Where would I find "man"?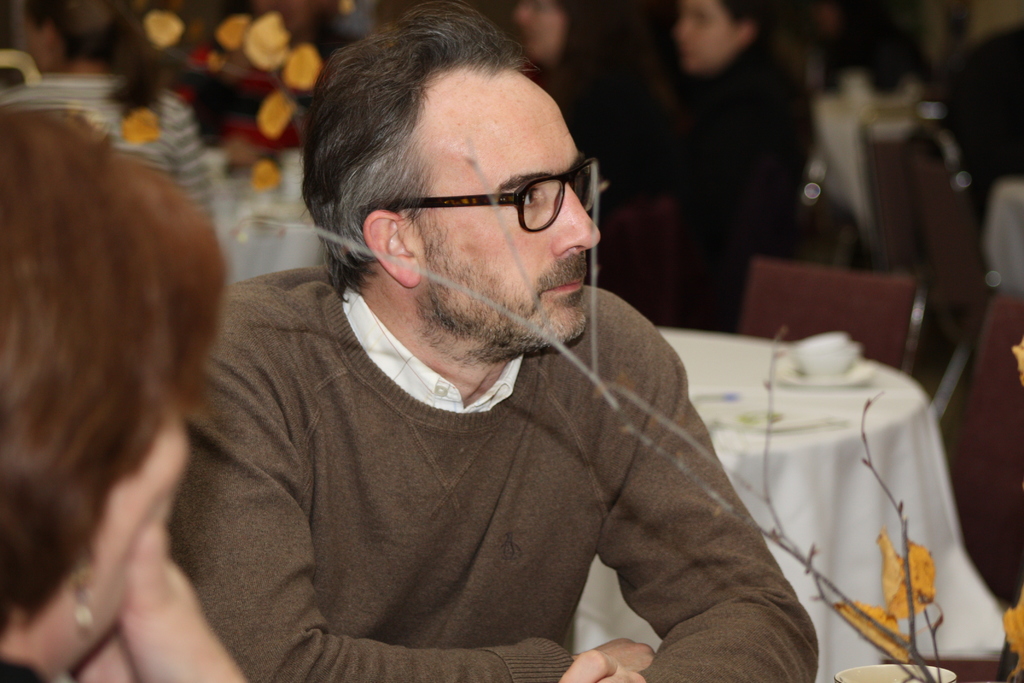
At (x1=175, y1=26, x2=809, y2=679).
